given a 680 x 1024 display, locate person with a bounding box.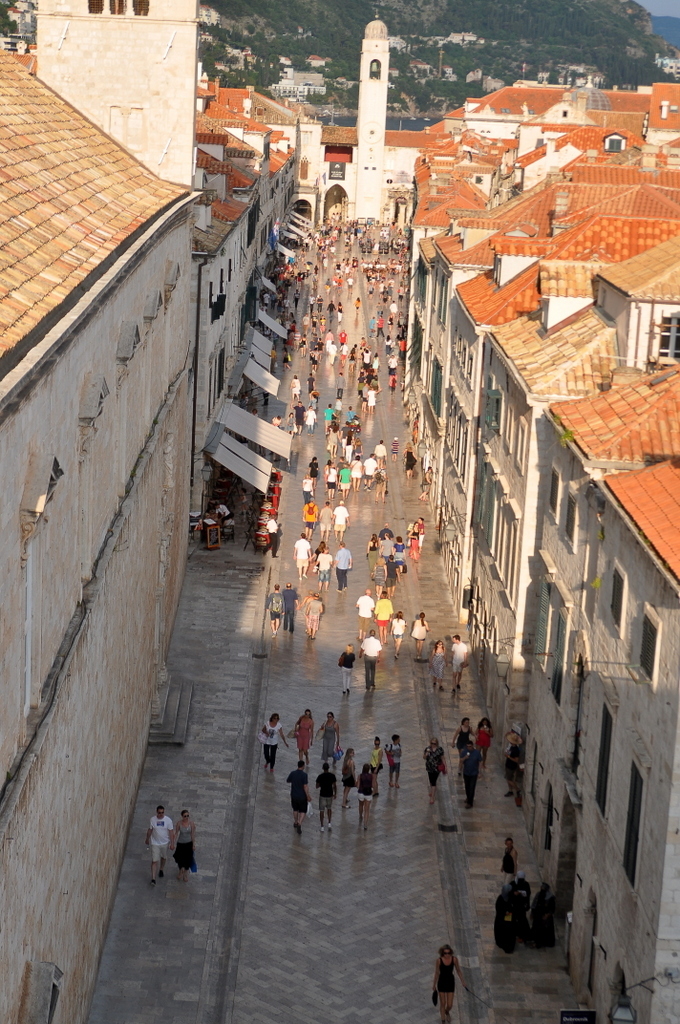
Located: pyautogui.locateOnScreen(475, 719, 501, 766).
